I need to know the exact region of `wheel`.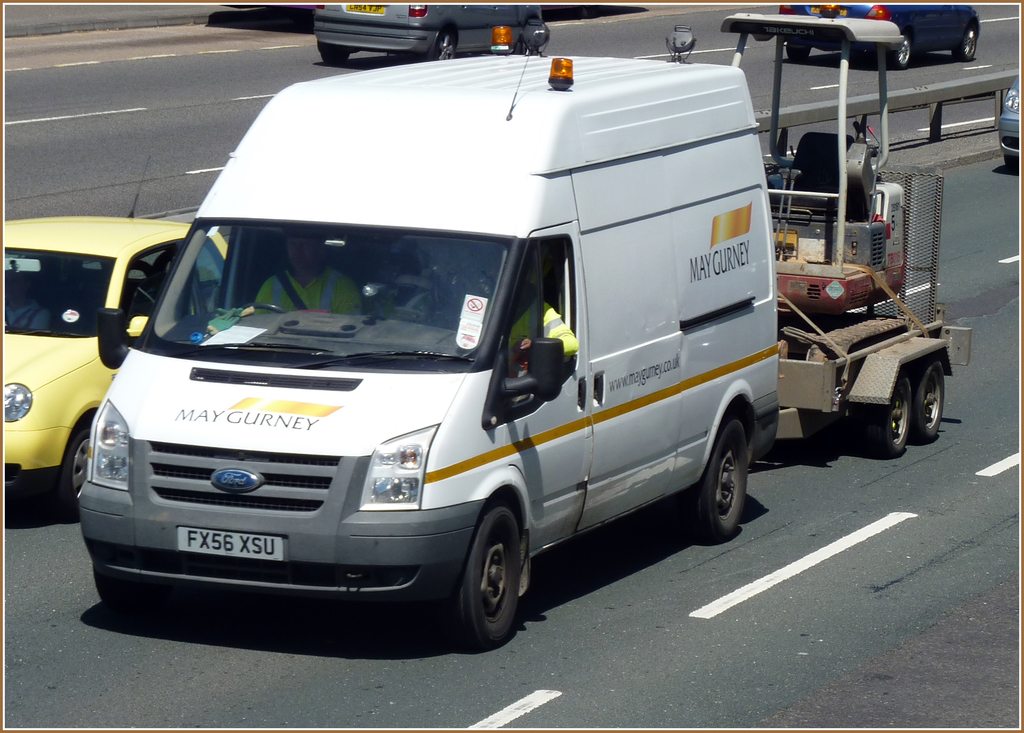
Region: 910, 358, 950, 445.
